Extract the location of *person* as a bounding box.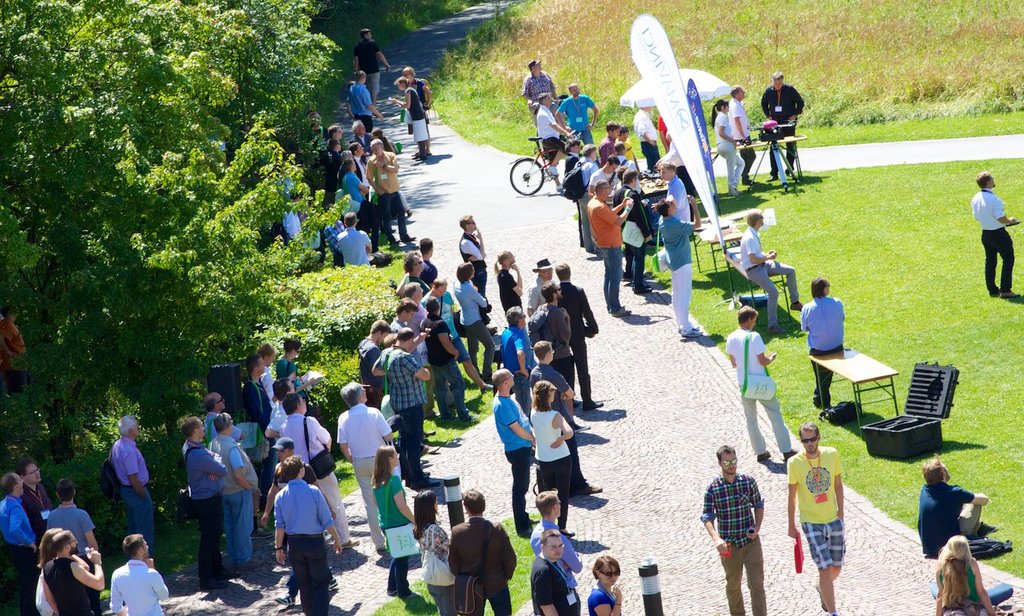
bbox=(631, 104, 670, 162).
